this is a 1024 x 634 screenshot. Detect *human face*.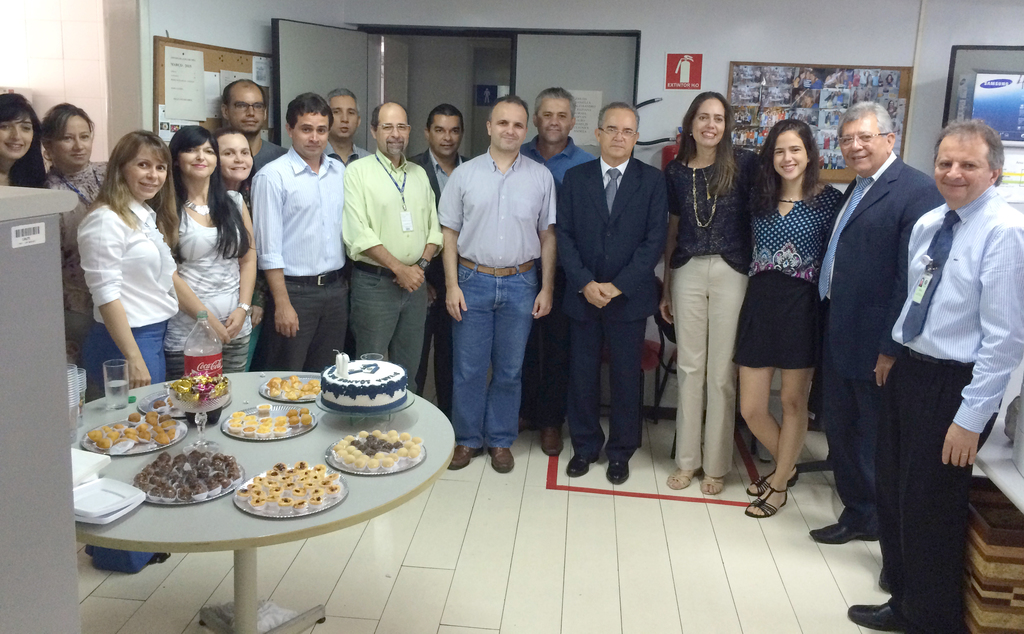
rect(537, 94, 573, 143).
